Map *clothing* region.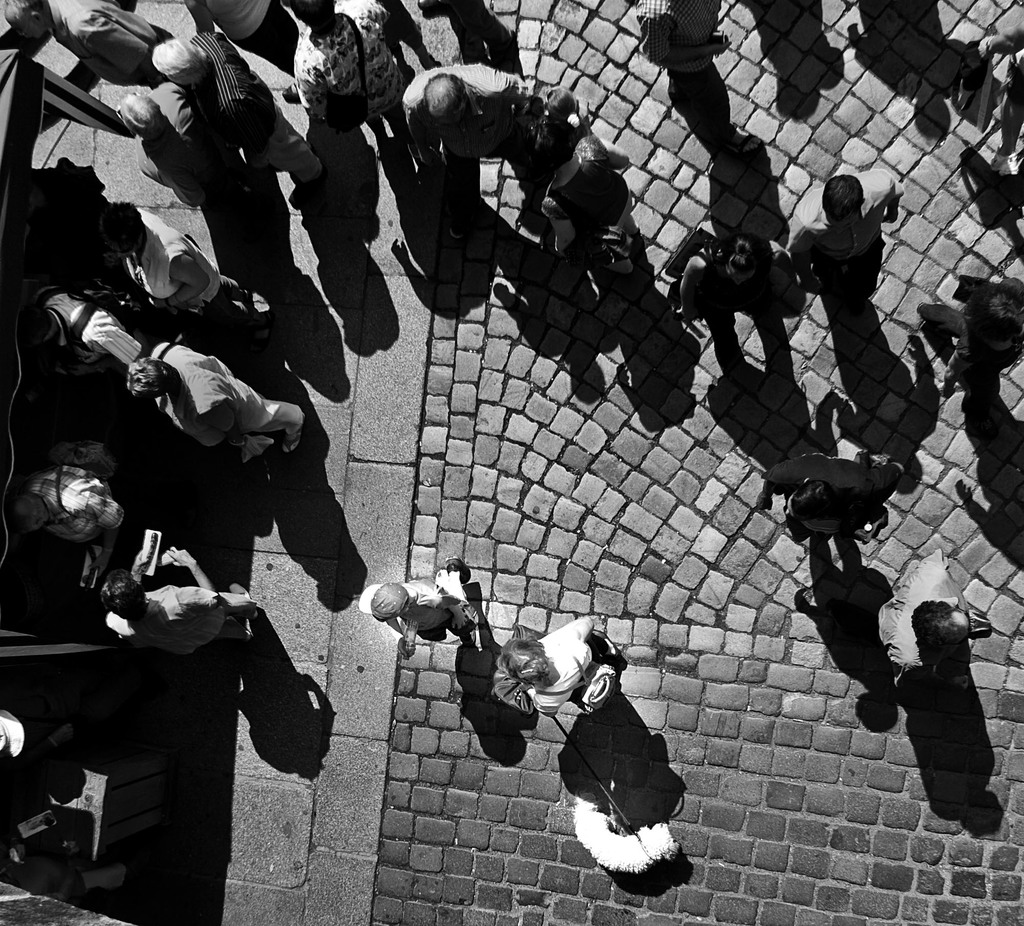
Mapped to 519/622/588/709.
